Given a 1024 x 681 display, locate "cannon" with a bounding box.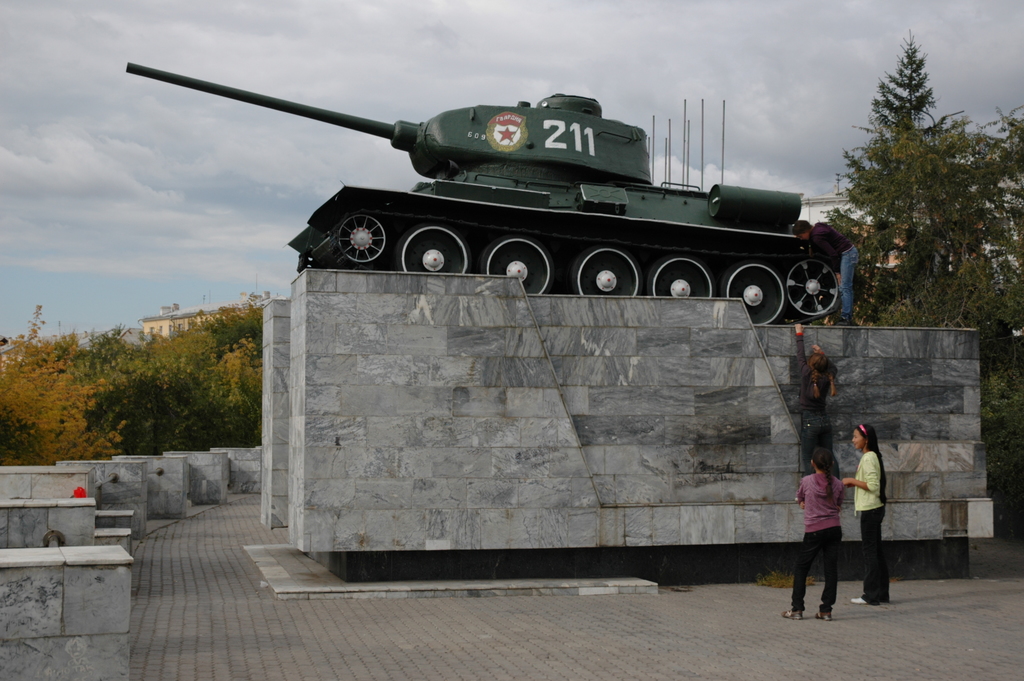
Located: l=124, t=58, r=843, b=326.
